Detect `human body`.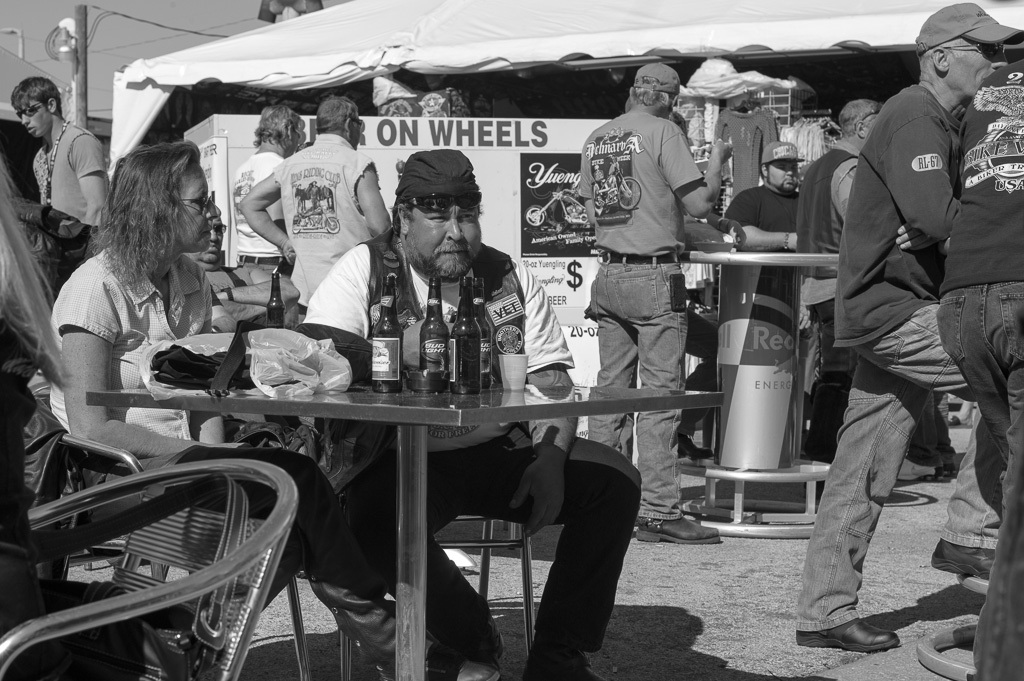
Detected at Rect(793, 97, 884, 458).
